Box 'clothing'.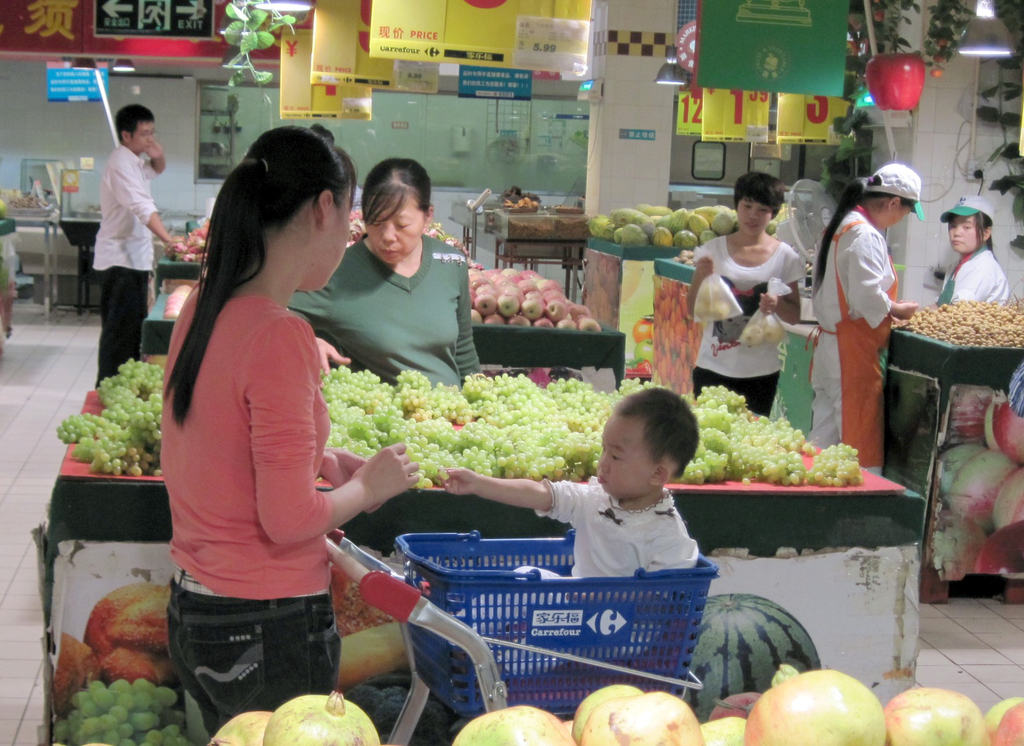
[x1=463, y1=482, x2=707, y2=618].
